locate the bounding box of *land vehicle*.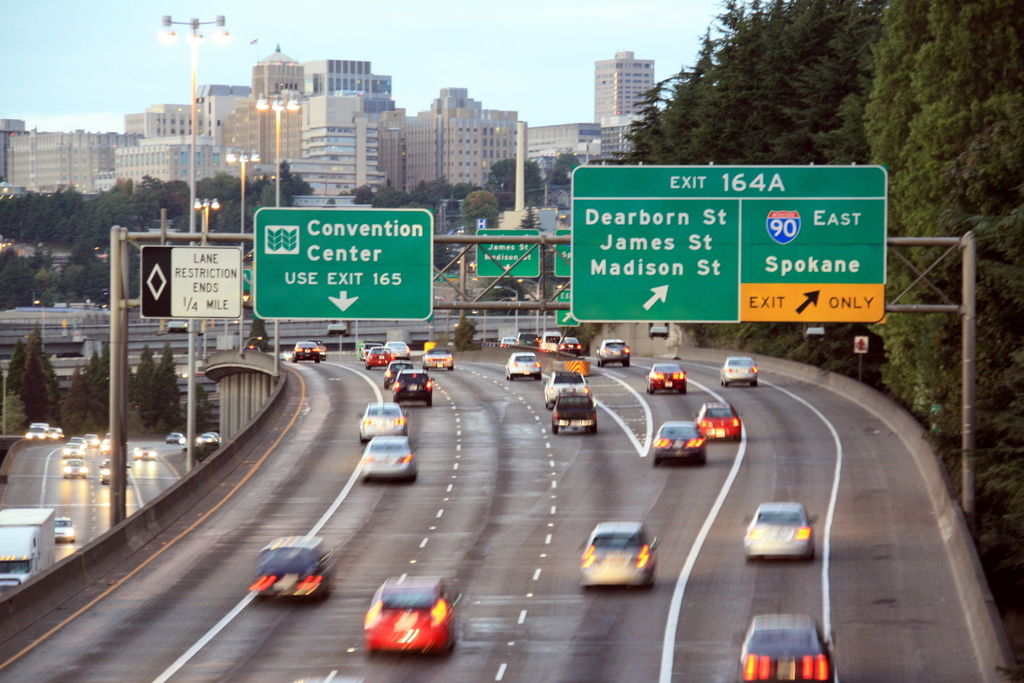
Bounding box: 518 336 536 342.
